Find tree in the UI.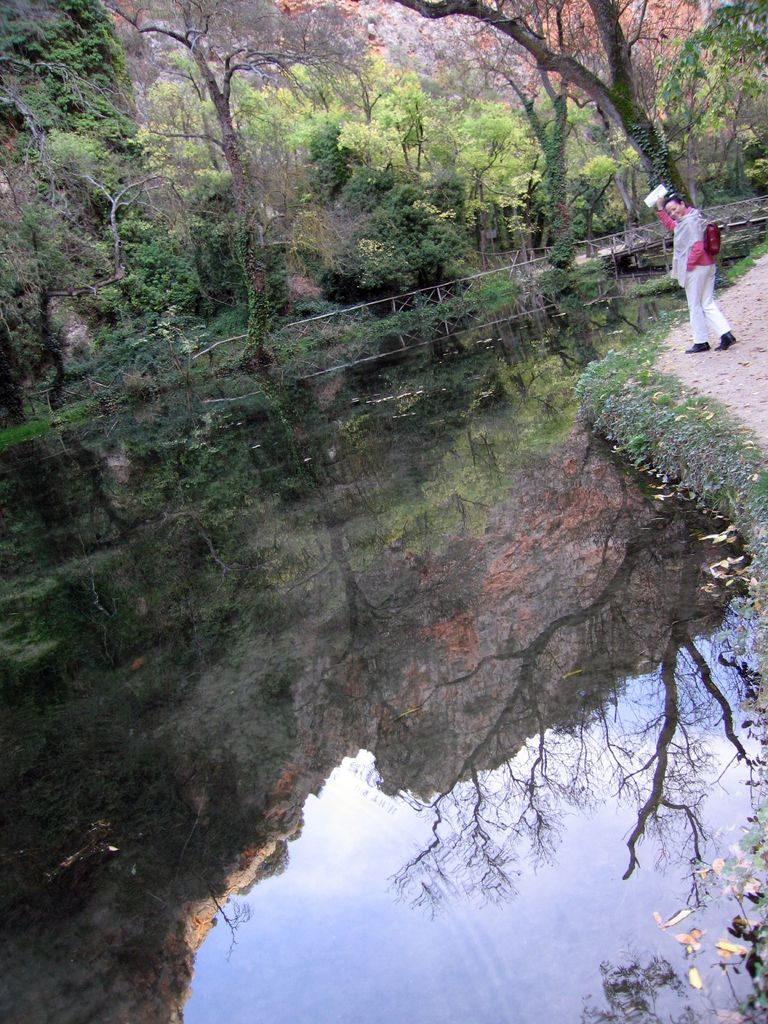
UI element at bbox(319, 124, 482, 316).
